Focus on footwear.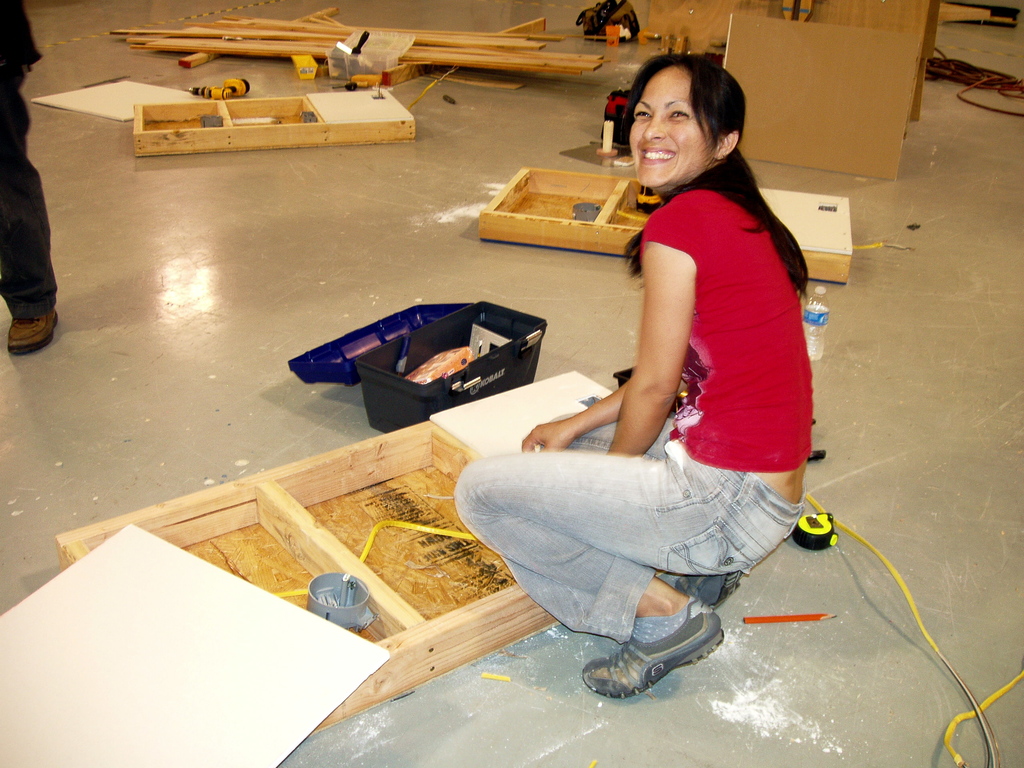
Focused at select_region(5, 316, 56, 358).
